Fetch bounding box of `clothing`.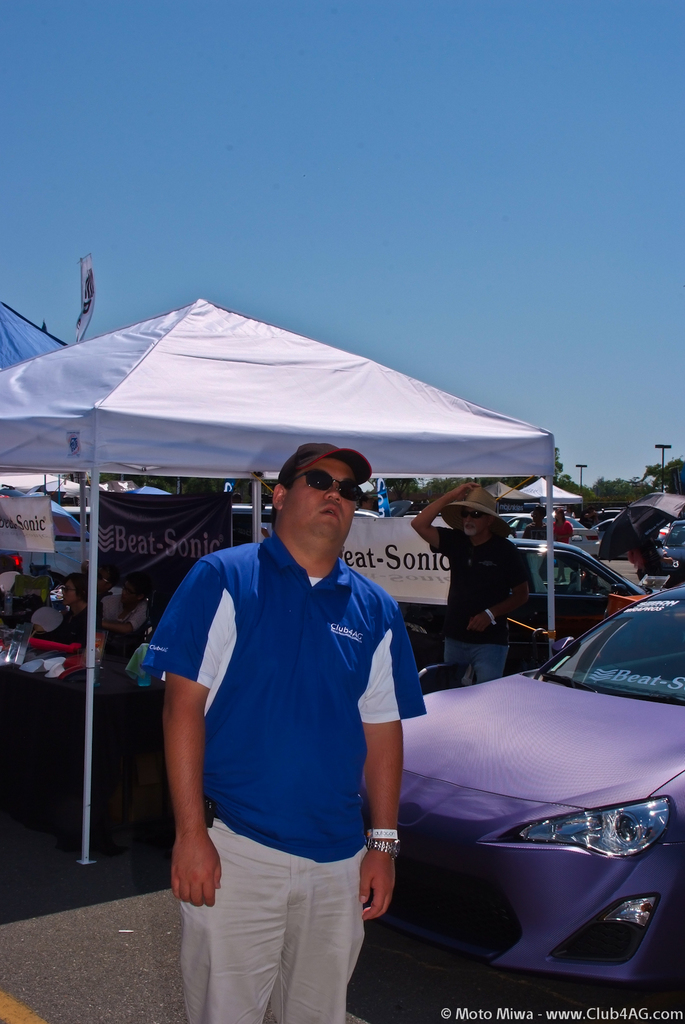
Bbox: [left=39, top=597, right=90, bottom=646].
